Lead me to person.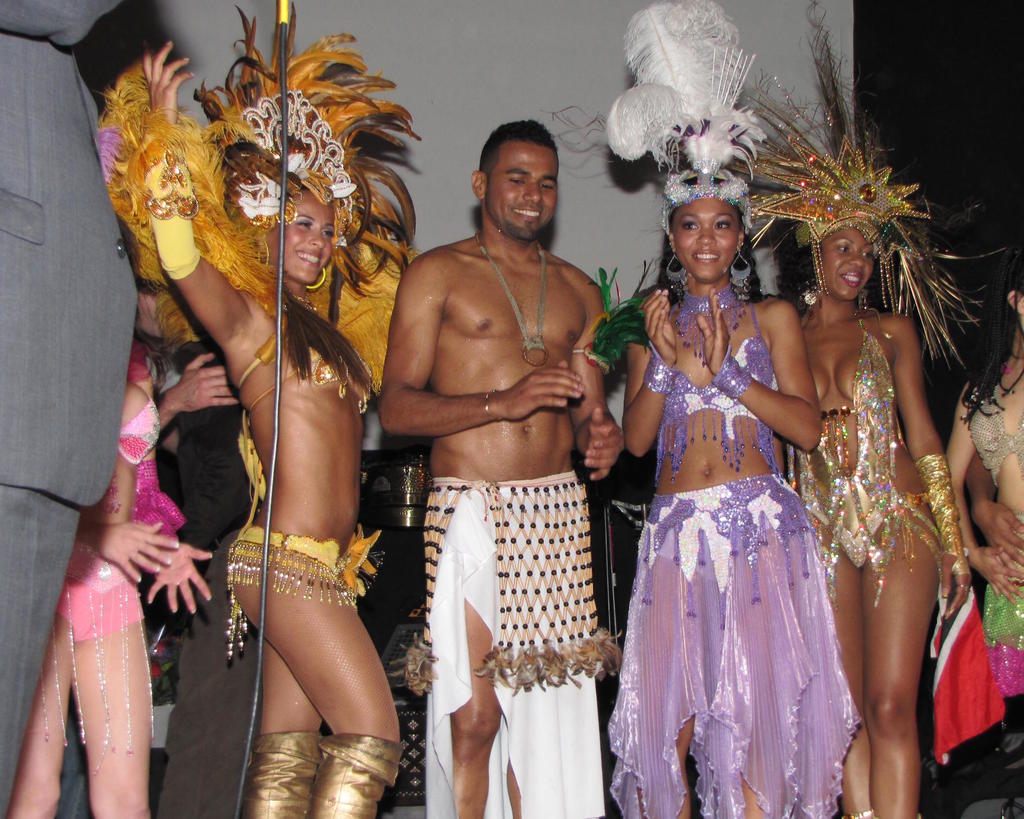
Lead to [x1=6, y1=361, x2=214, y2=818].
